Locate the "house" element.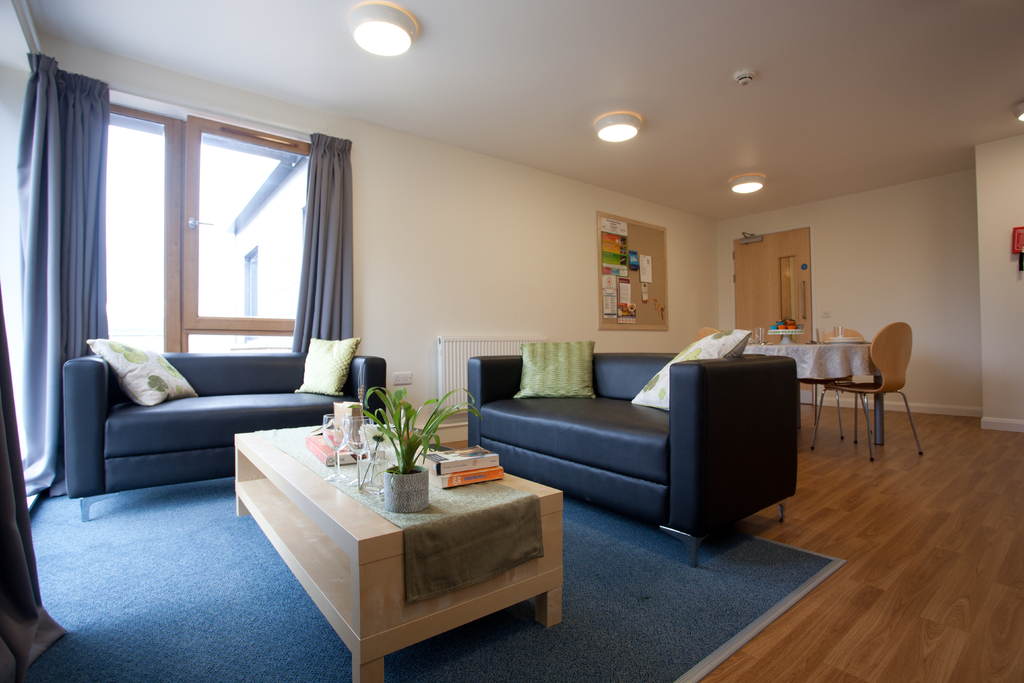
Element bbox: crop(0, 0, 1023, 682).
